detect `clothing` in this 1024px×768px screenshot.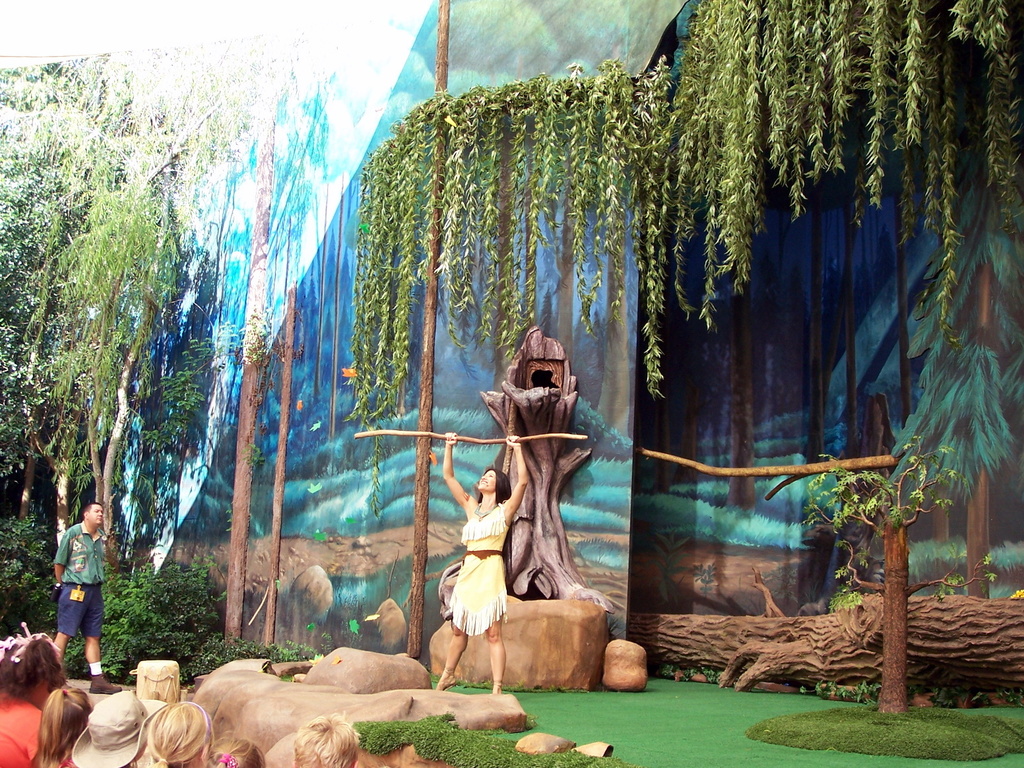
Detection: BBox(0, 687, 48, 767).
